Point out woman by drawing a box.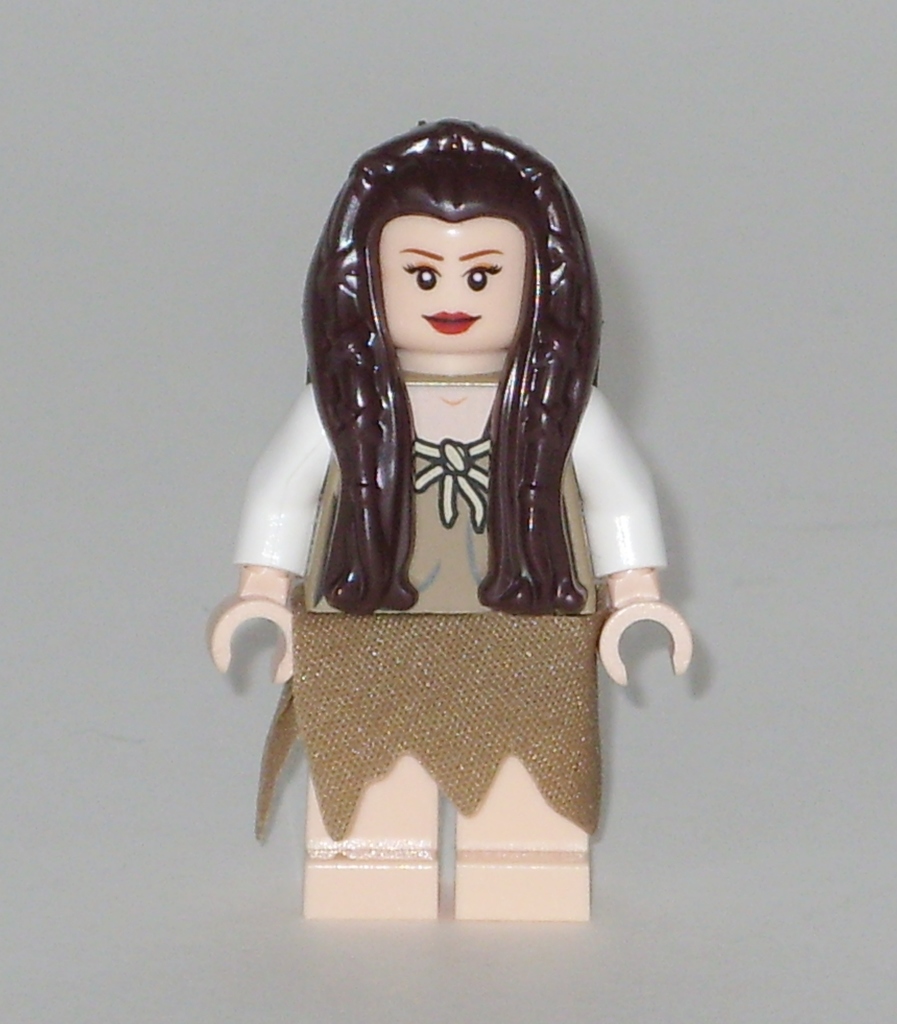
x1=205 y1=116 x2=698 y2=925.
